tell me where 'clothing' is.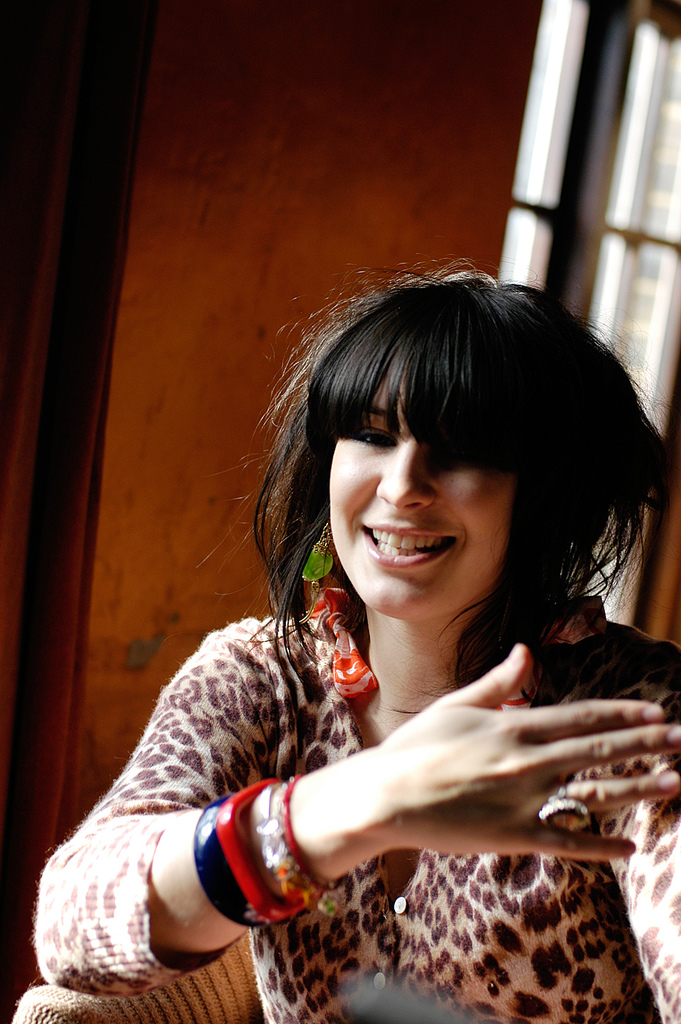
'clothing' is at Rect(48, 464, 678, 1006).
